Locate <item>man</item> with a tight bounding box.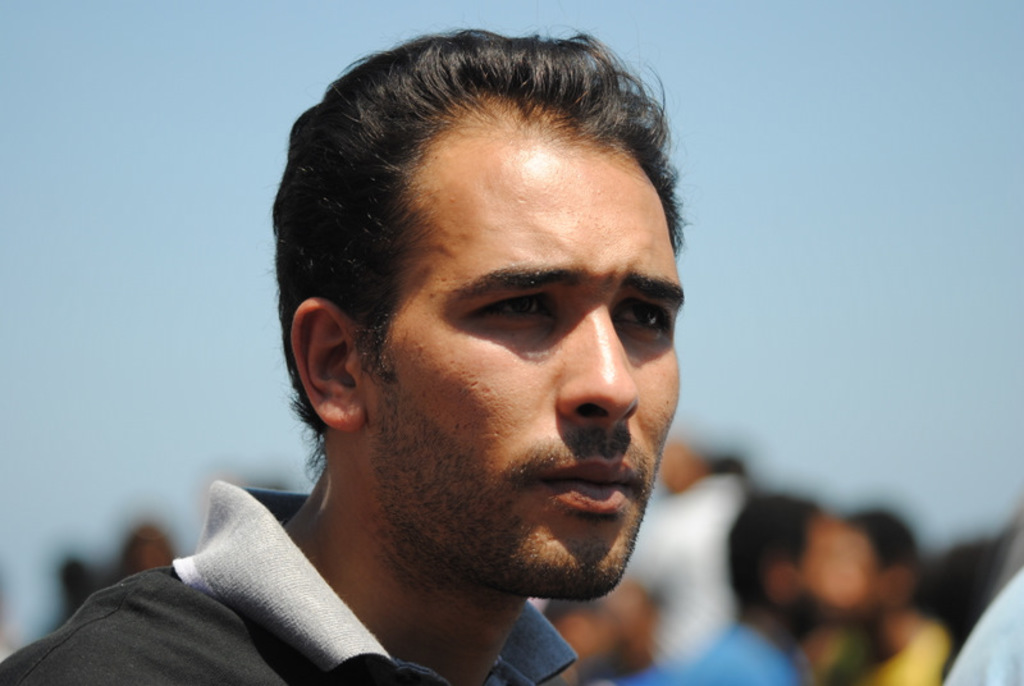
bbox(88, 49, 812, 685).
